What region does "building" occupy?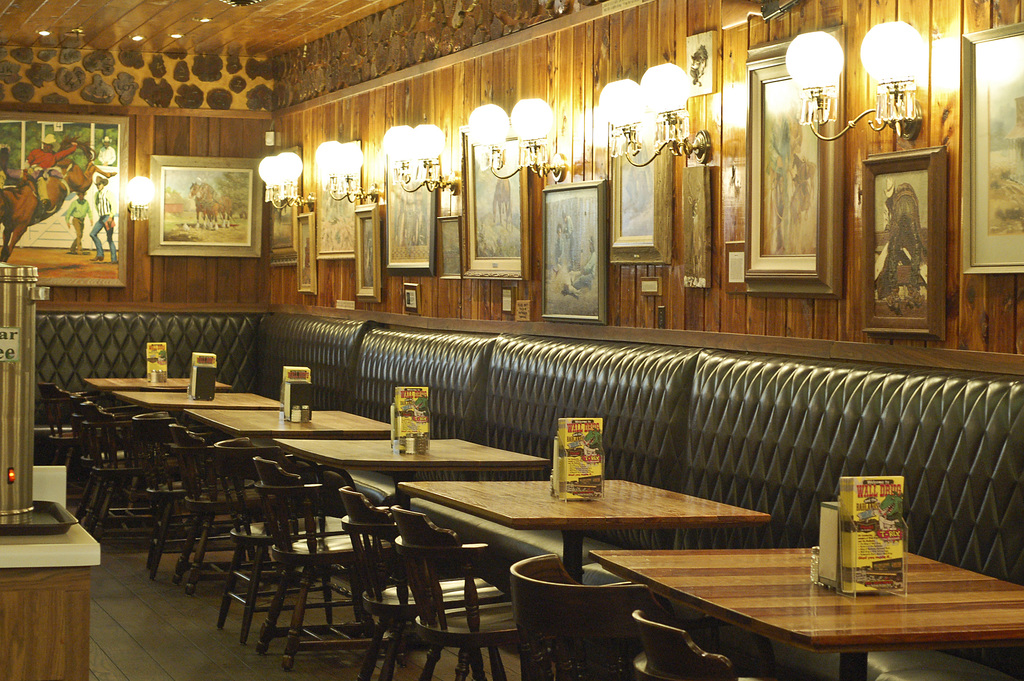
box=[0, 0, 1023, 680].
